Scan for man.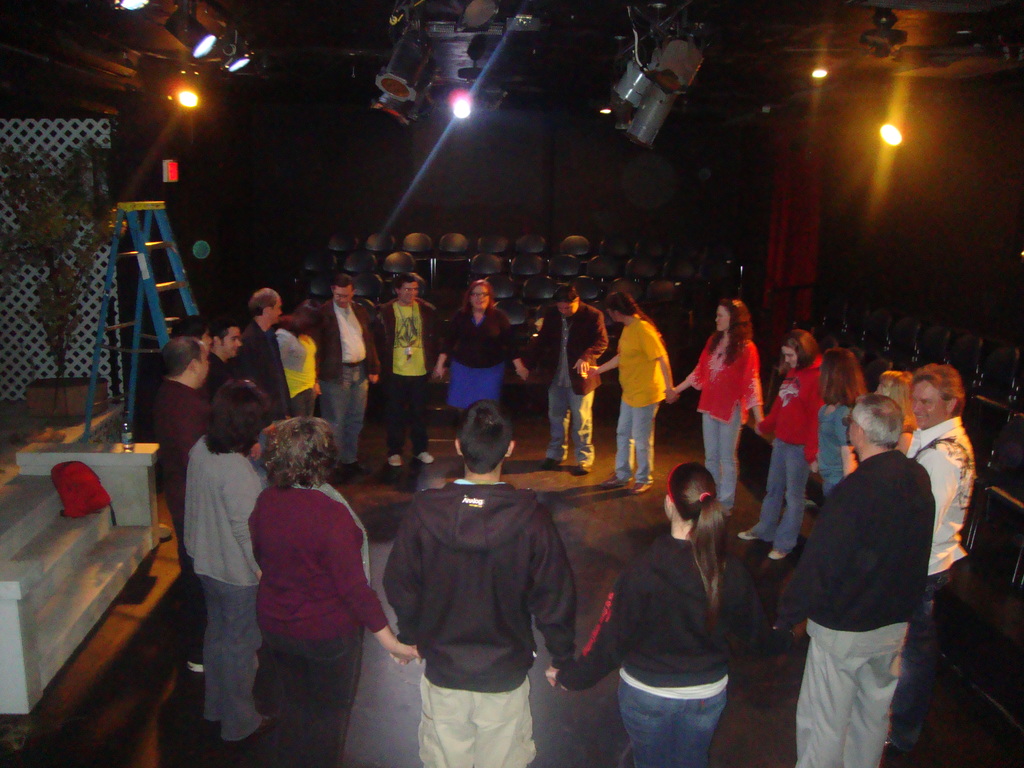
Scan result: select_region(888, 364, 973, 739).
